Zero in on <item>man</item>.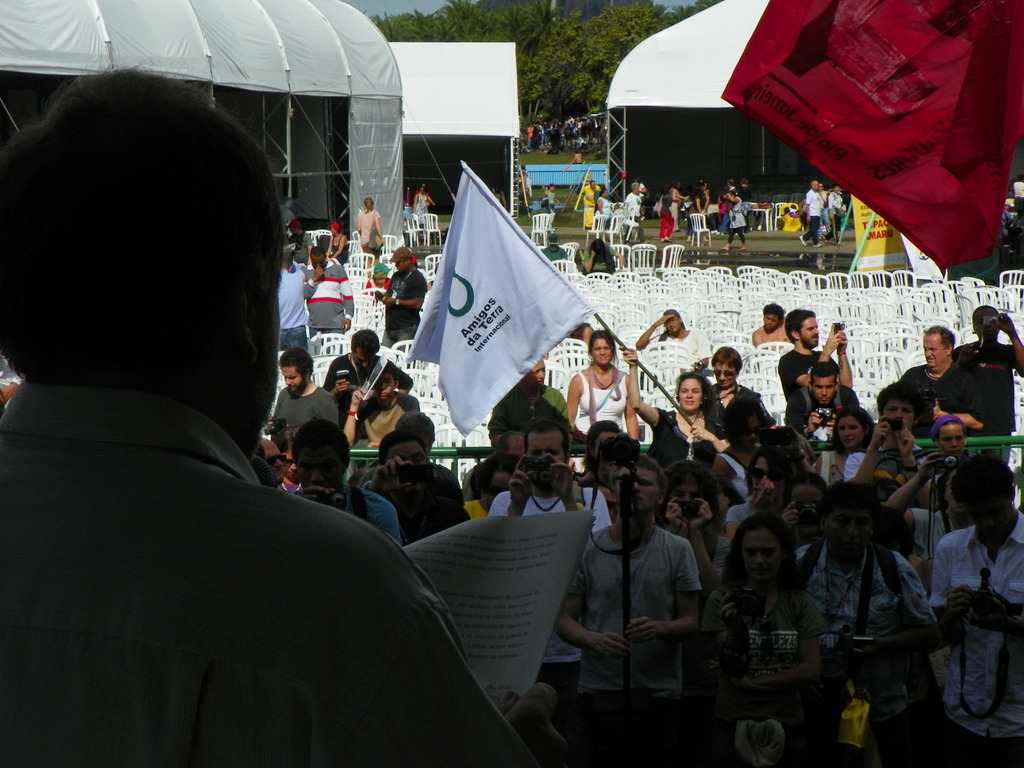
Zeroed in: box(577, 457, 717, 733).
